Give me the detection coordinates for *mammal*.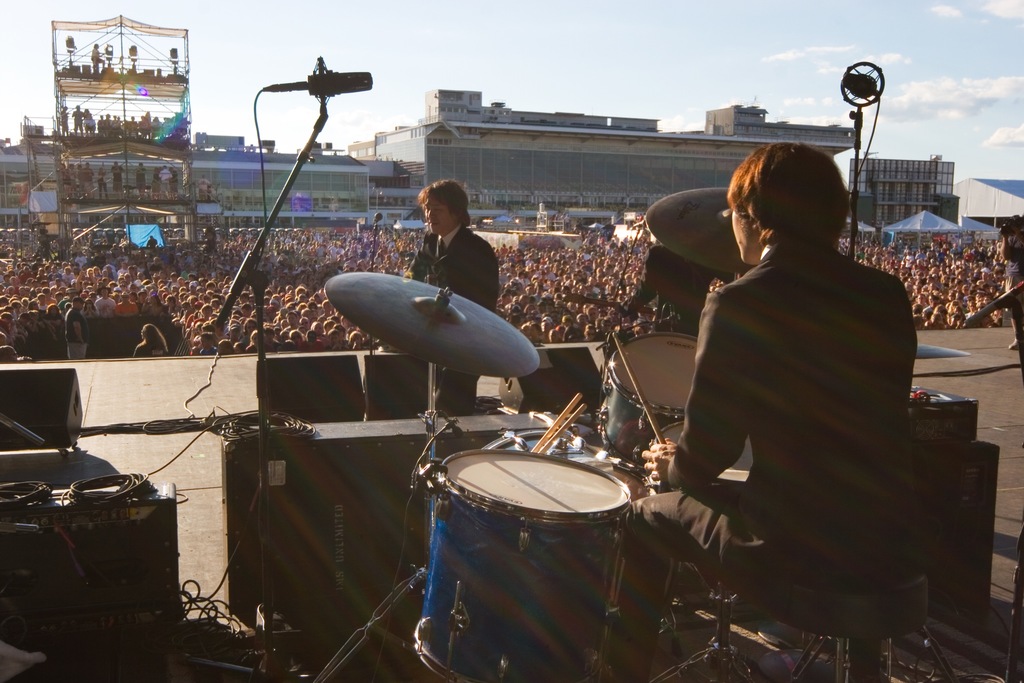
[160,170,170,188].
